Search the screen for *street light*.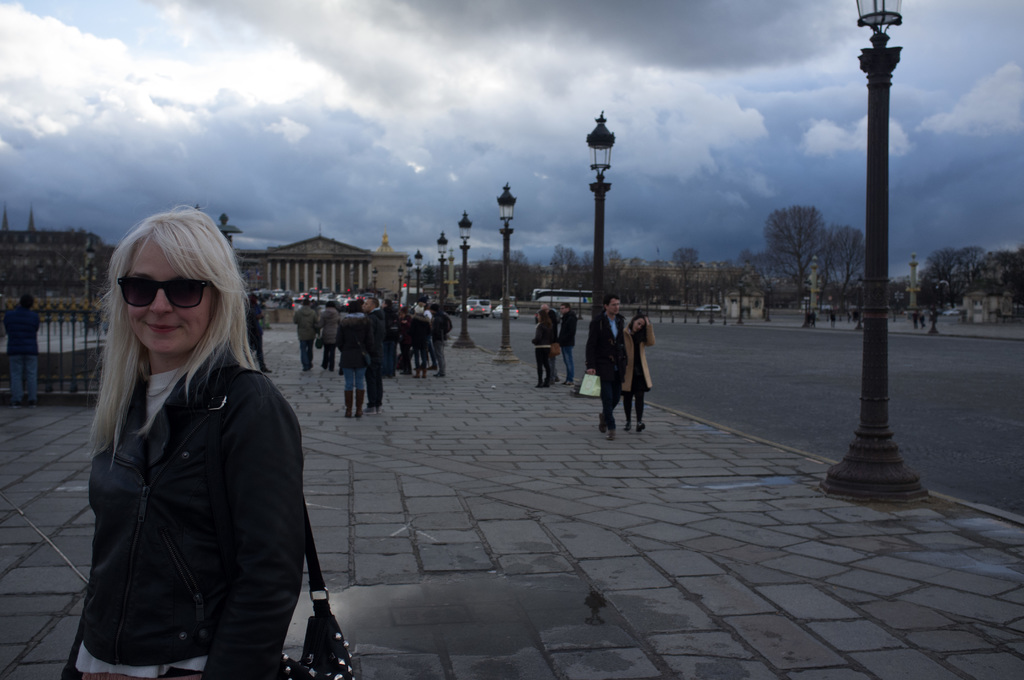
Found at [449, 207, 476, 343].
